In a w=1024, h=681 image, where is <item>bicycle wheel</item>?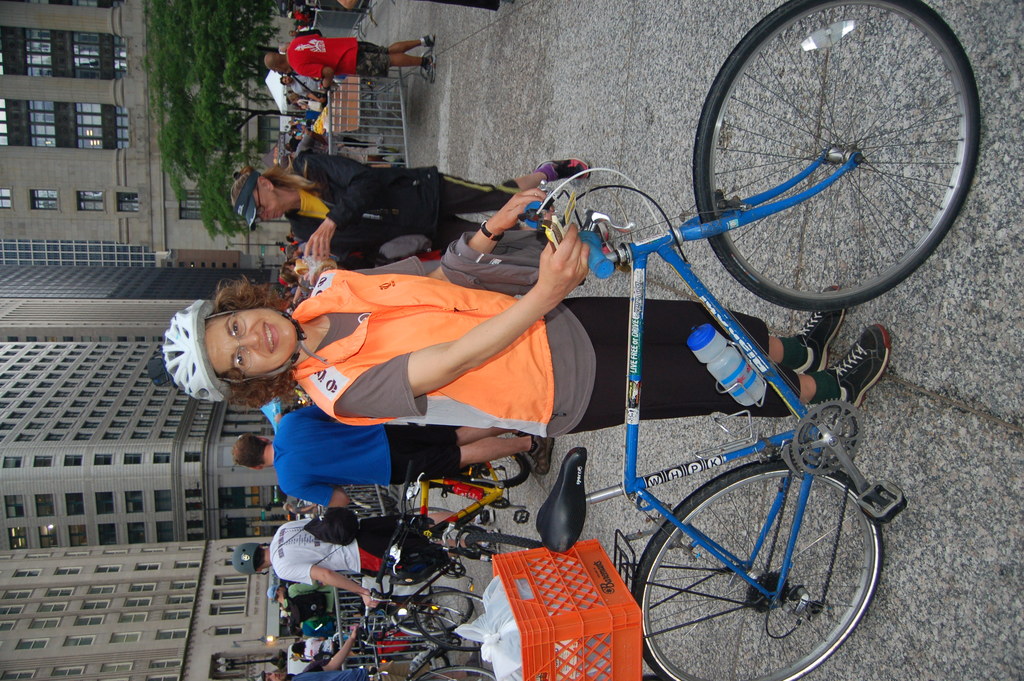
405:507:454:517.
